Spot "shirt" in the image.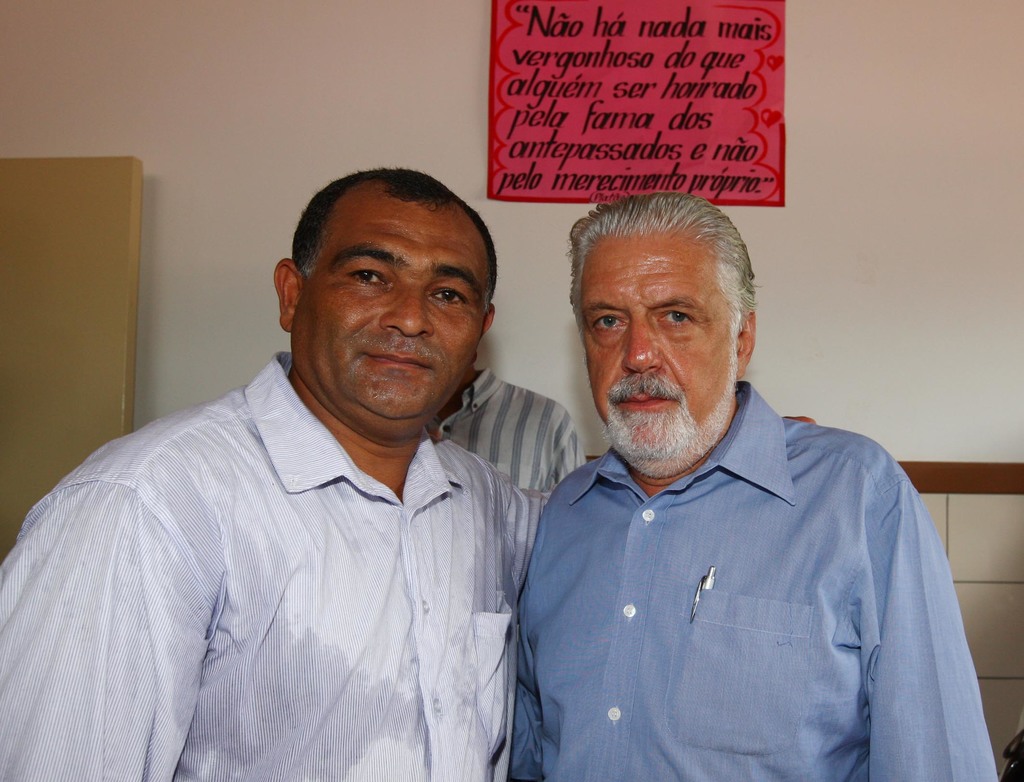
"shirt" found at select_region(510, 376, 1000, 780).
